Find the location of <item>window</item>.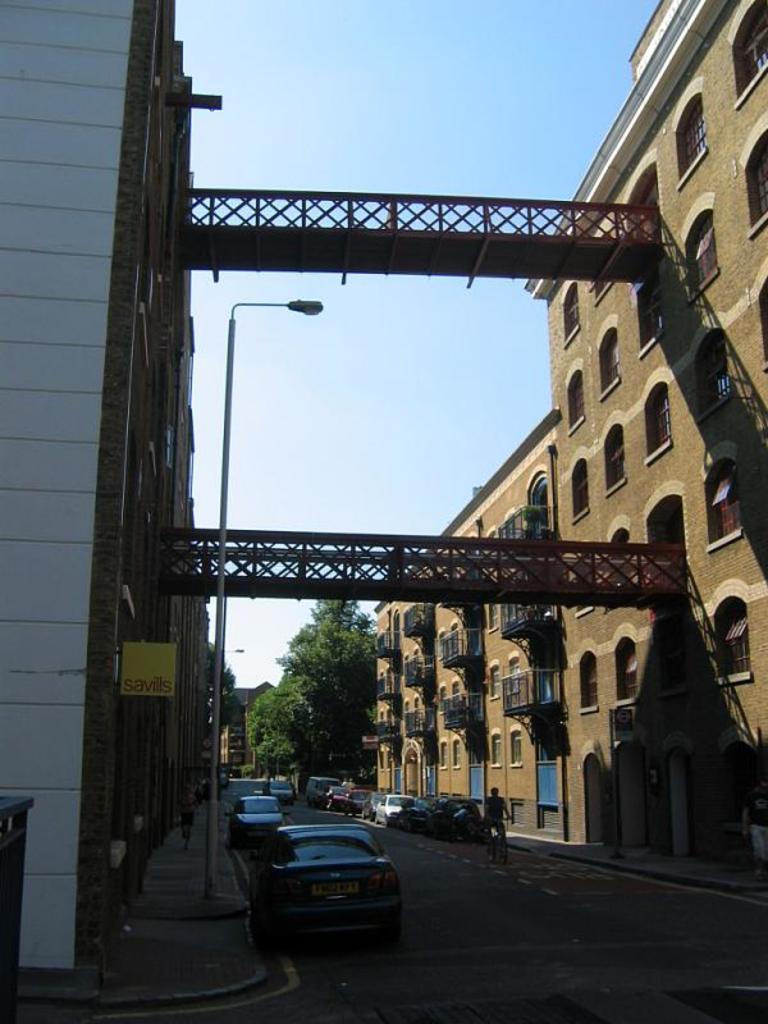
Location: 435:628:448:660.
